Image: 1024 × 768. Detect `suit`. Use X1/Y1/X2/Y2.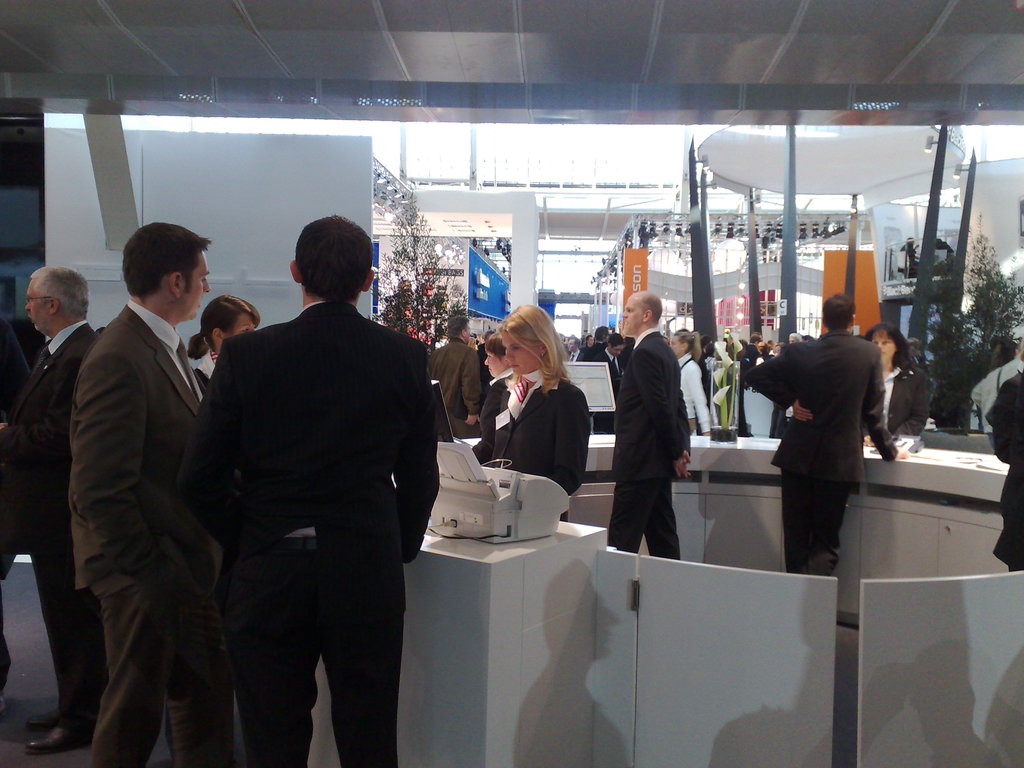
193/349/221/387.
